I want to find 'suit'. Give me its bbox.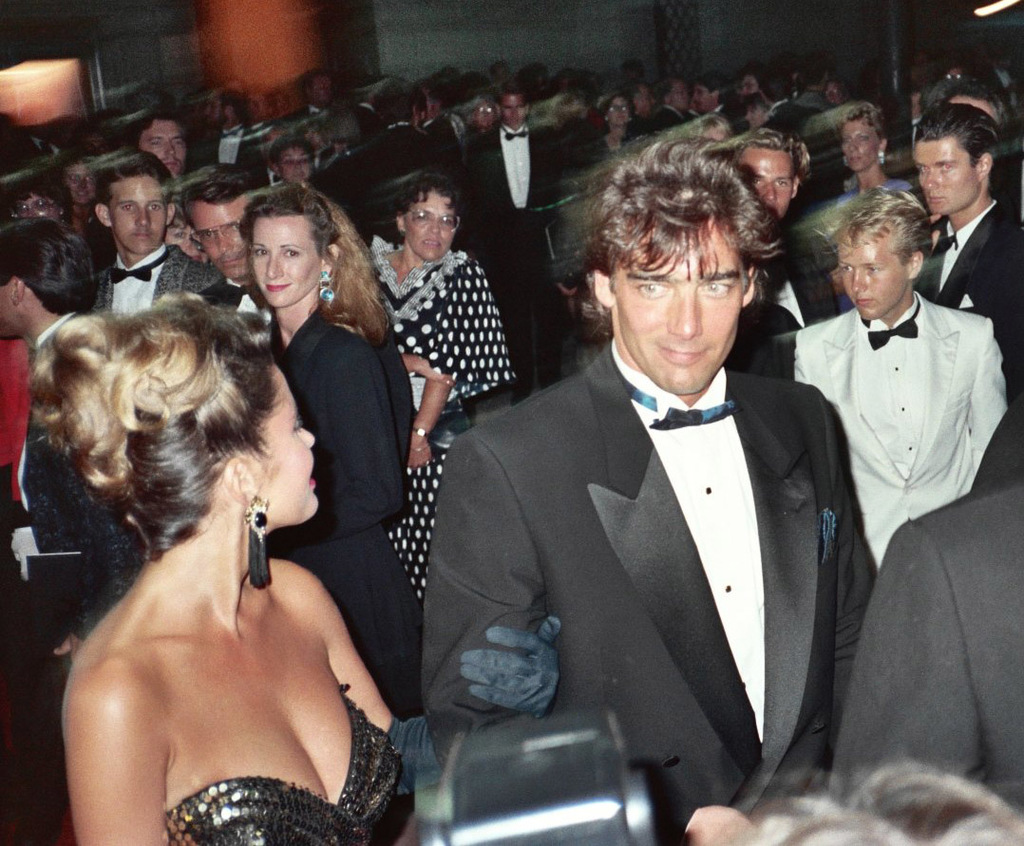
l=824, t=476, r=1023, b=812.
